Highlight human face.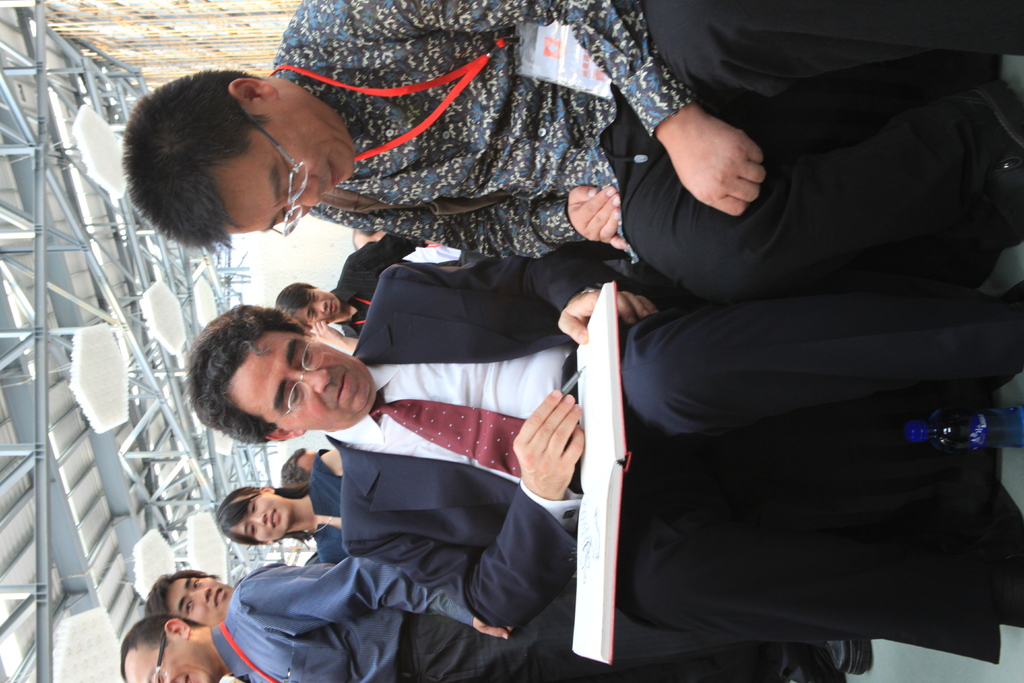
Highlighted region: detection(166, 577, 234, 629).
